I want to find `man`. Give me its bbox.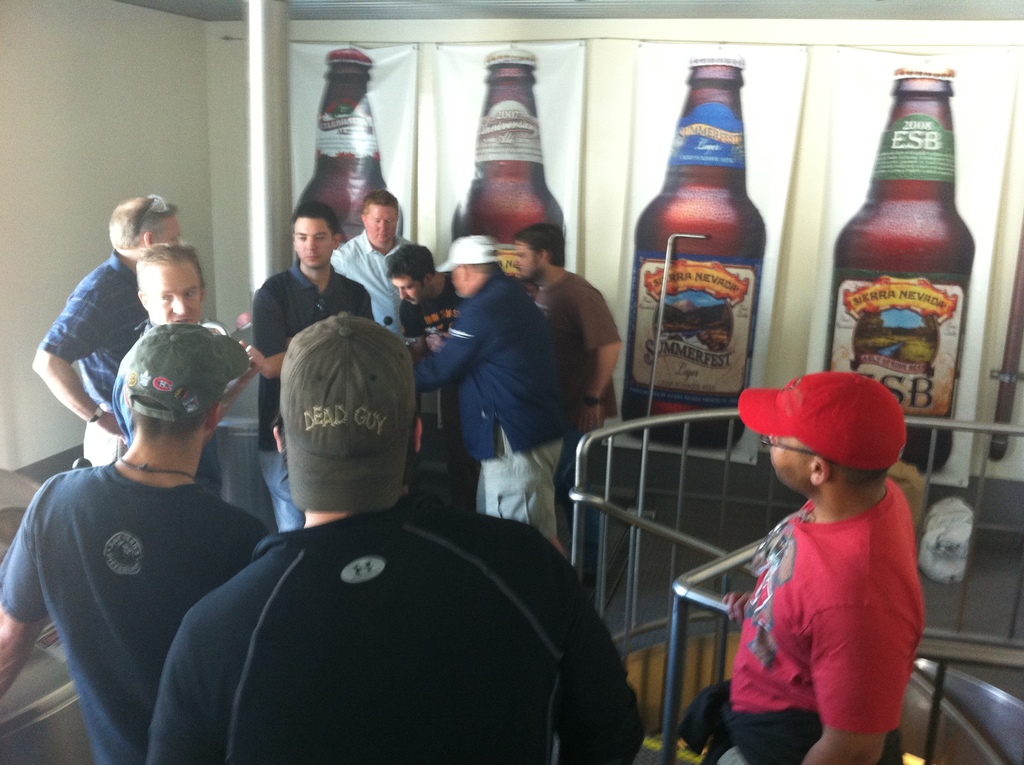
[x1=254, y1=200, x2=371, y2=529].
